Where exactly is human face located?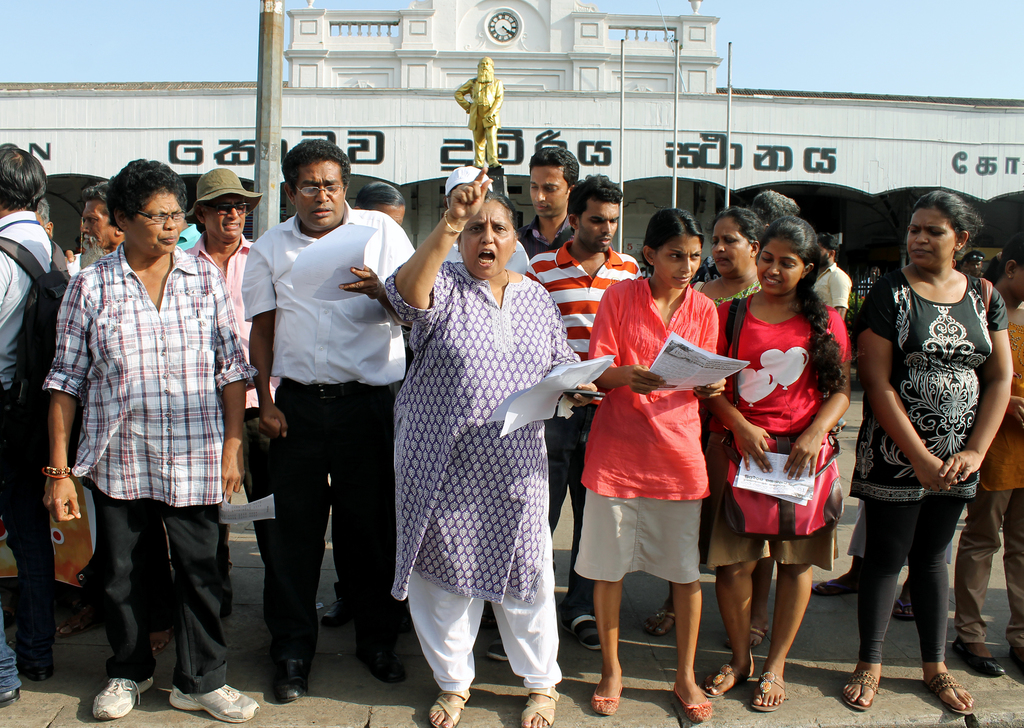
Its bounding box is {"left": 81, "top": 202, "right": 115, "bottom": 249}.
